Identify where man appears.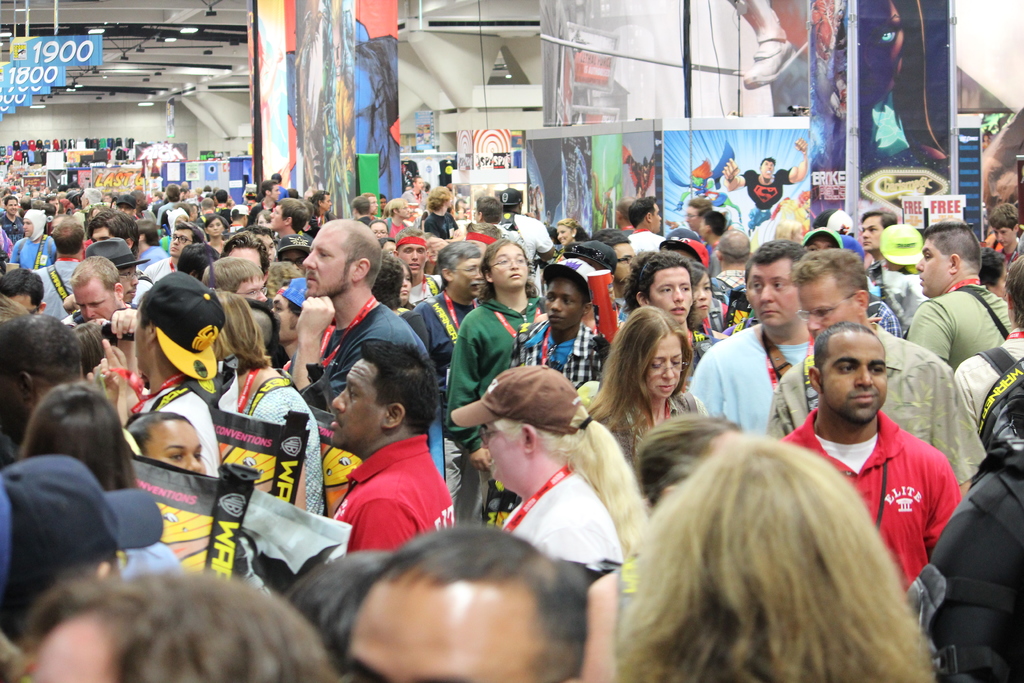
Appears at 328/340/452/555.
